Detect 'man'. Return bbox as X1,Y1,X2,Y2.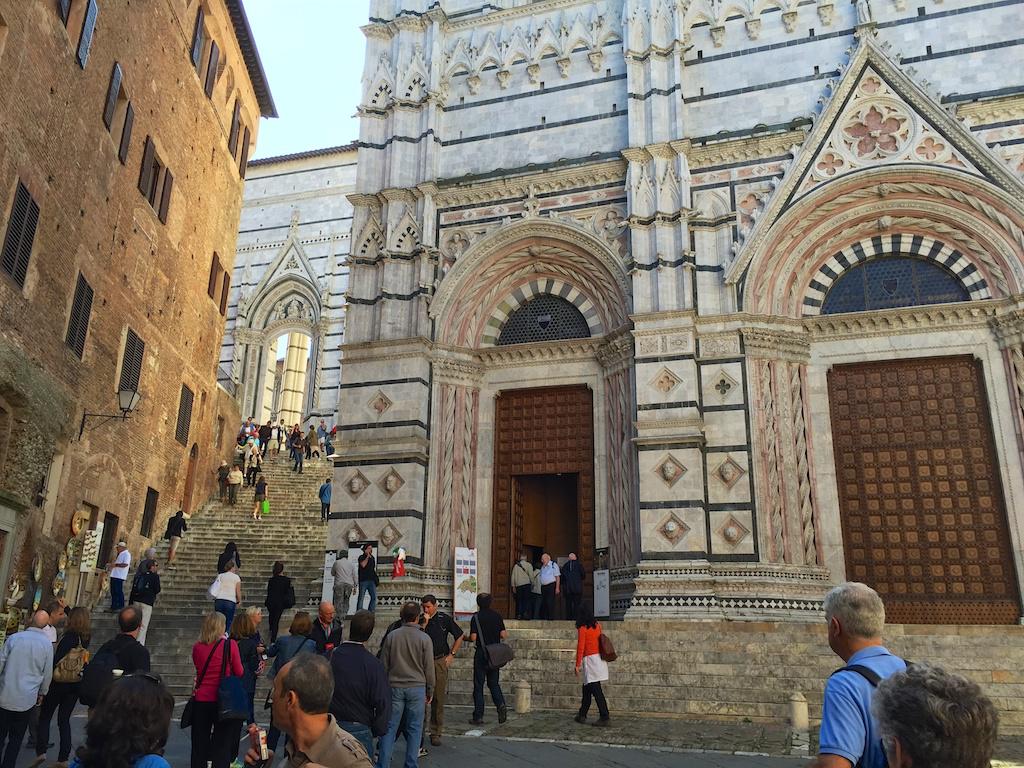
804,594,925,764.
